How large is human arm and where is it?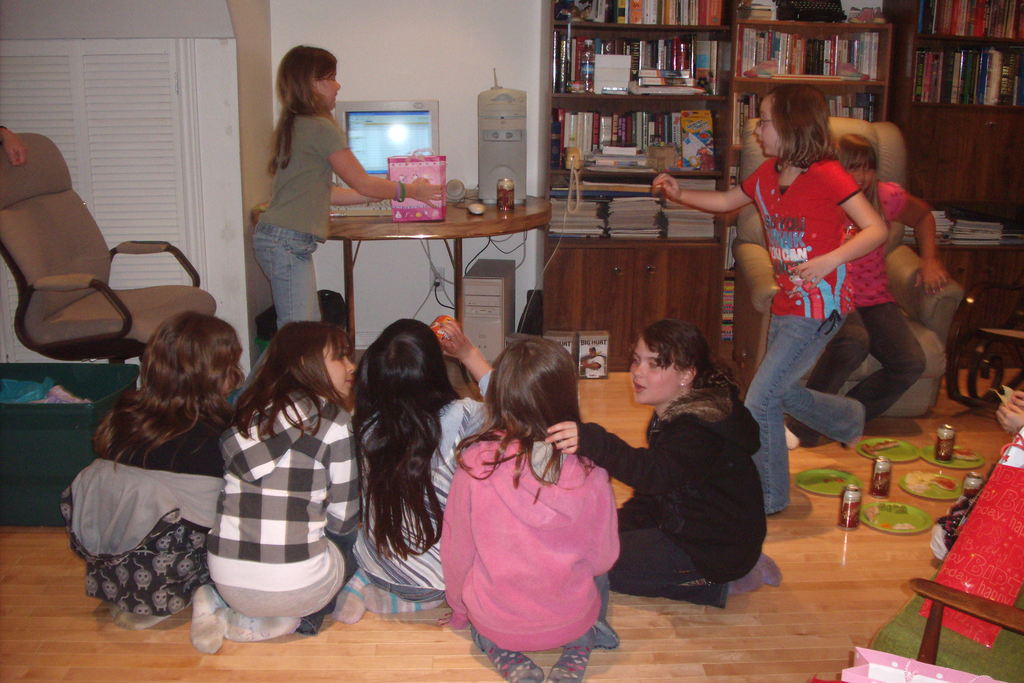
Bounding box: Rect(893, 197, 958, 295).
